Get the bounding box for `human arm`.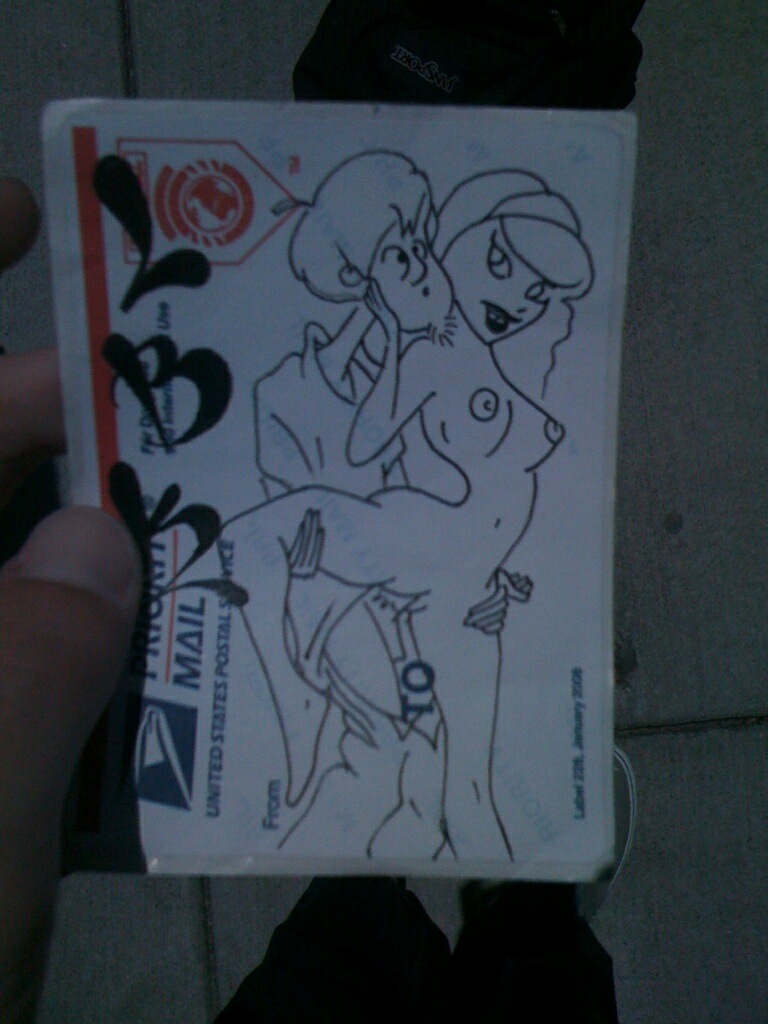
pyautogui.locateOnScreen(497, 566, 529, 604).
